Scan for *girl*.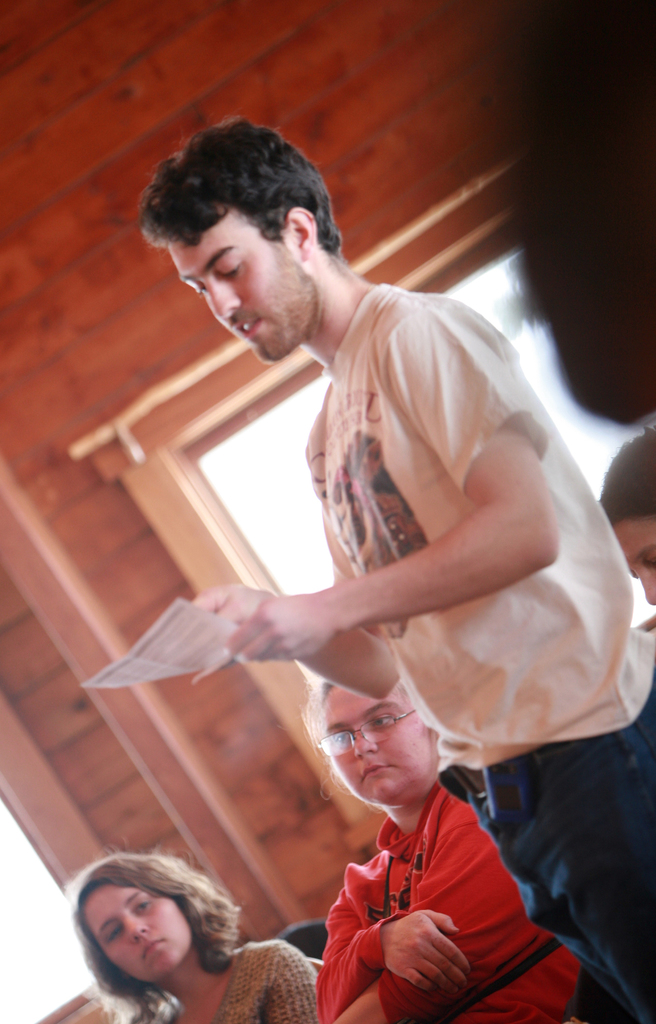
Scan result: (left=71, top=852, right=307, bottom=1023).
